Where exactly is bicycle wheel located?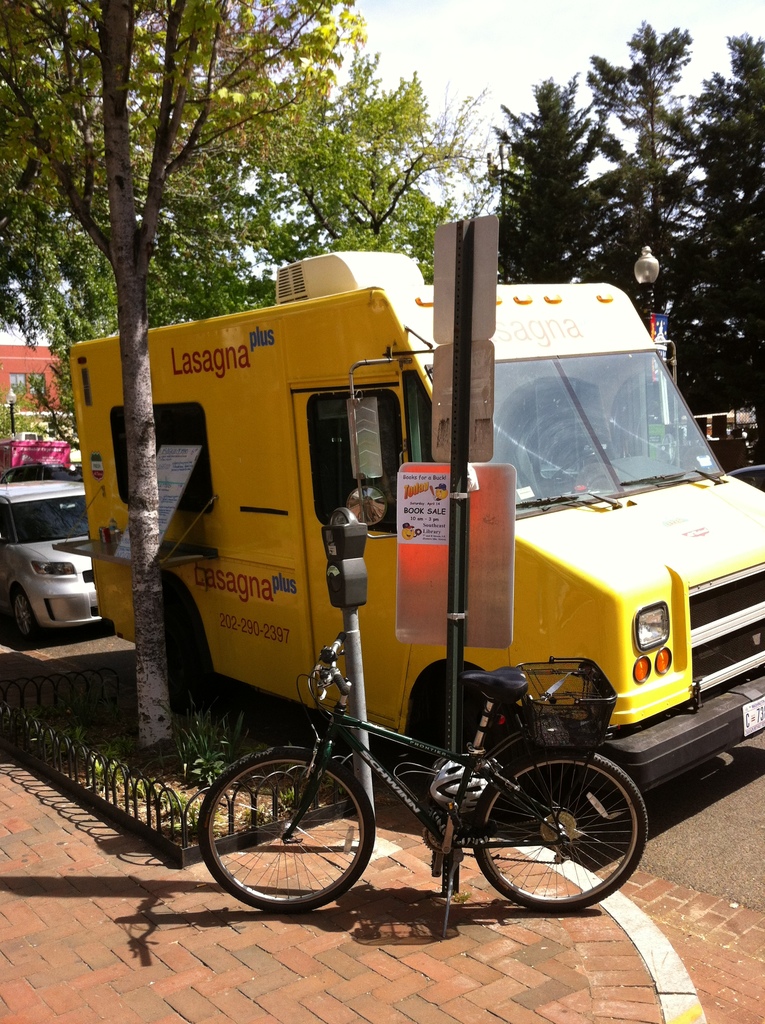
Its bounding box is (207,762,378,914).
